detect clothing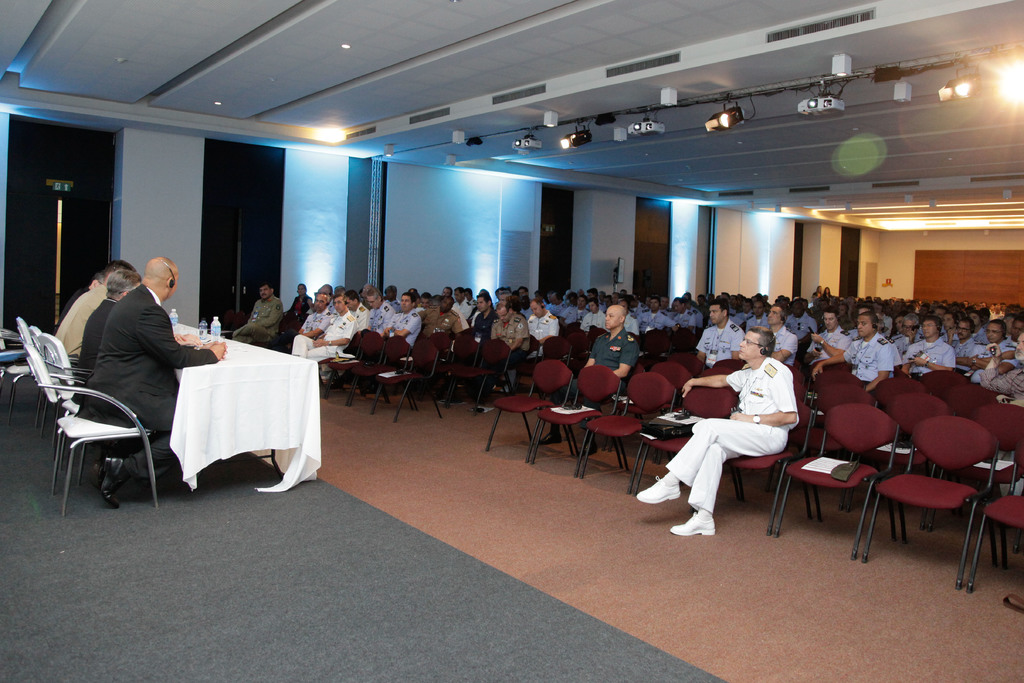
694,319,743,365
